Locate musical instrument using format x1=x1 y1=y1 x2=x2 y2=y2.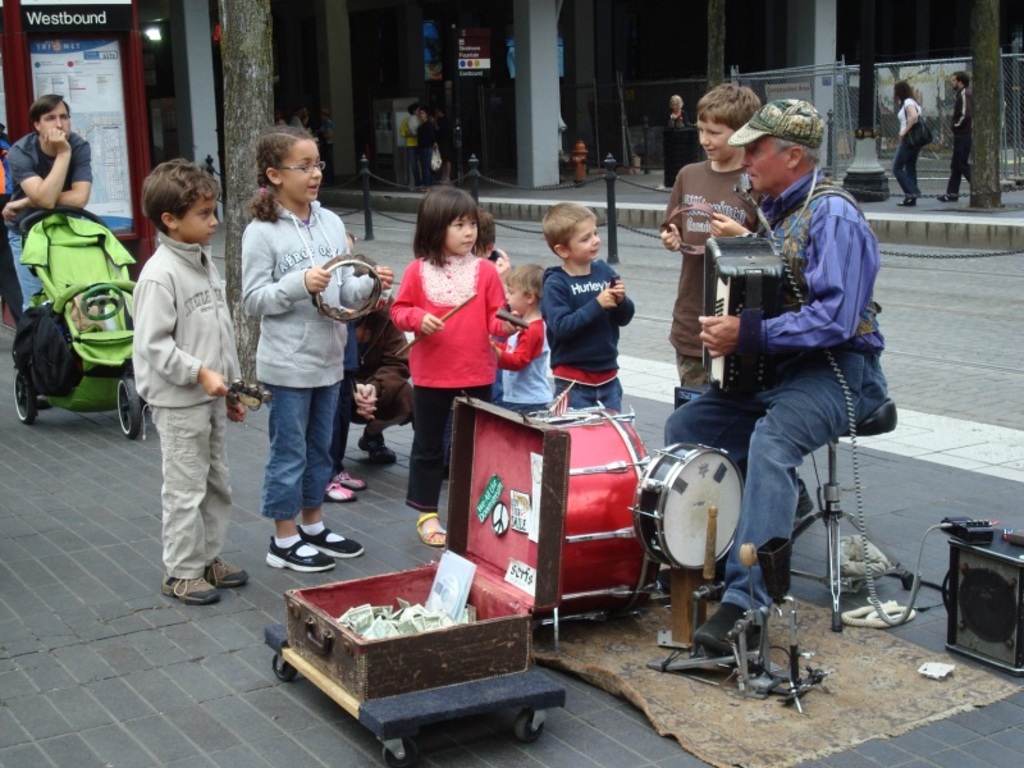
x1=637 y1=430 x2=760 y2=600.
